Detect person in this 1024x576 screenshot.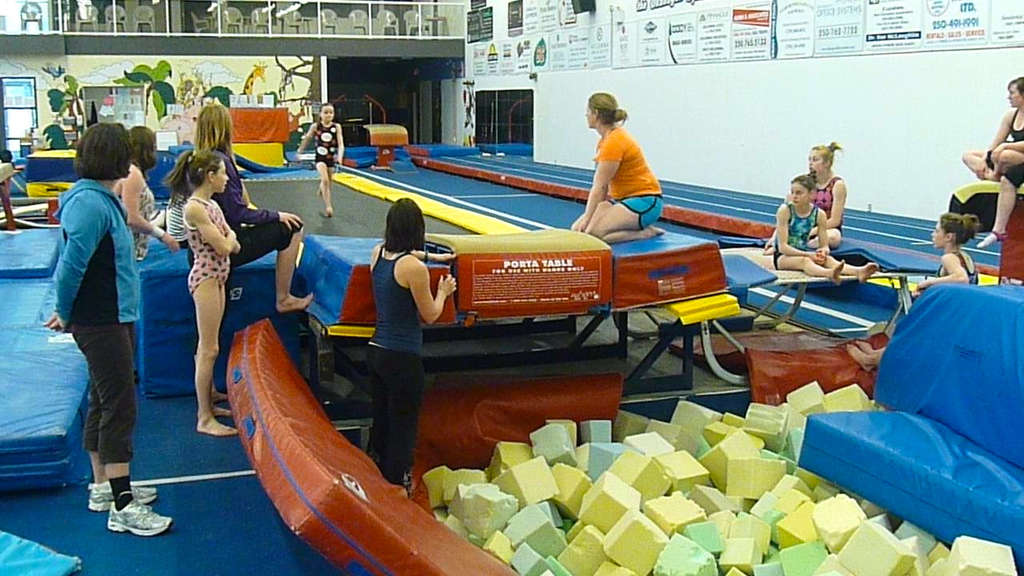
Detection: l=111, t=129, r=179, b=378.
